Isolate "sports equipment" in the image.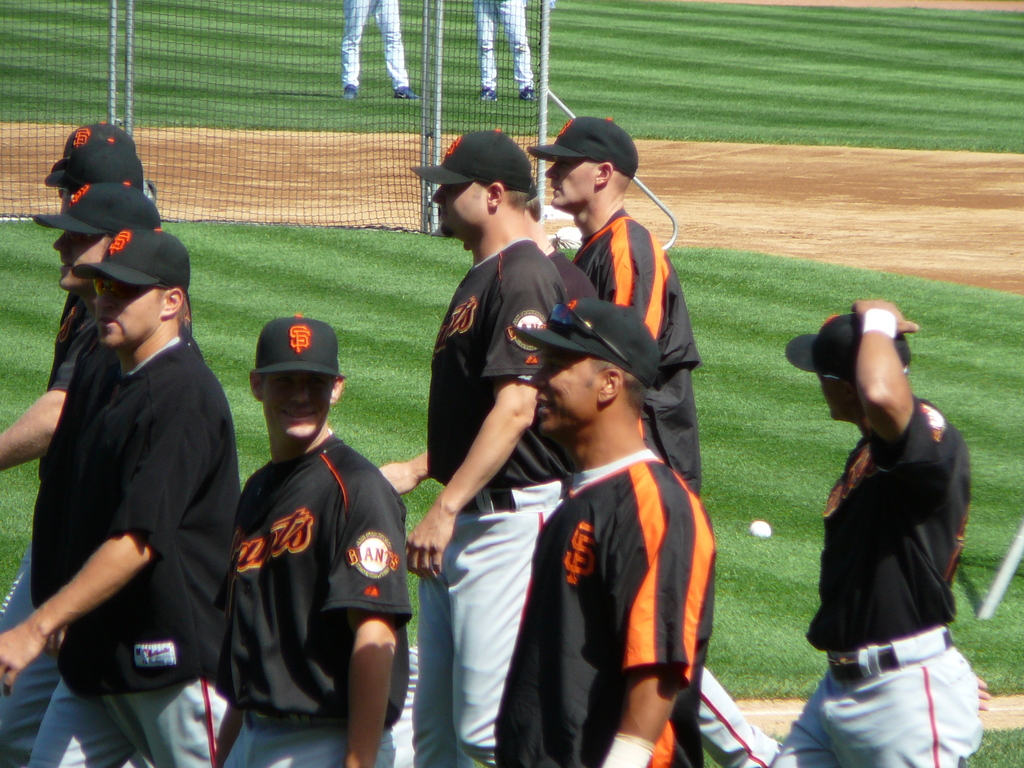
Isolated region: box(0, 0, 676, 248).
